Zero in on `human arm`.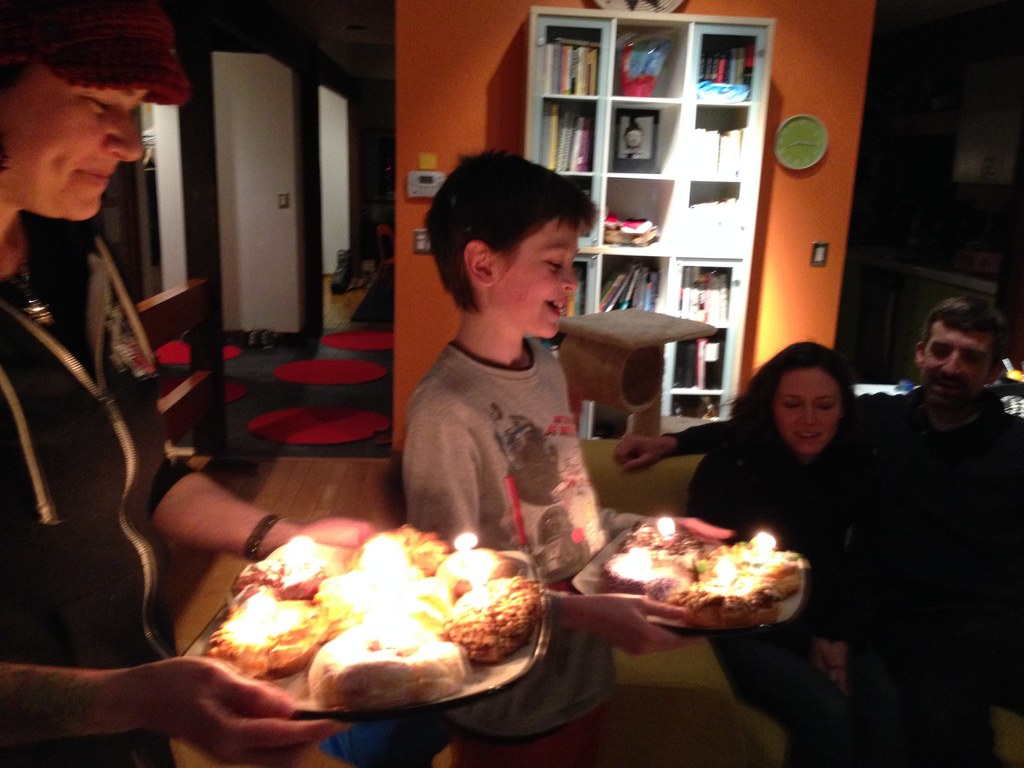
Zeroed in: region(414, 412, 718, 666).
